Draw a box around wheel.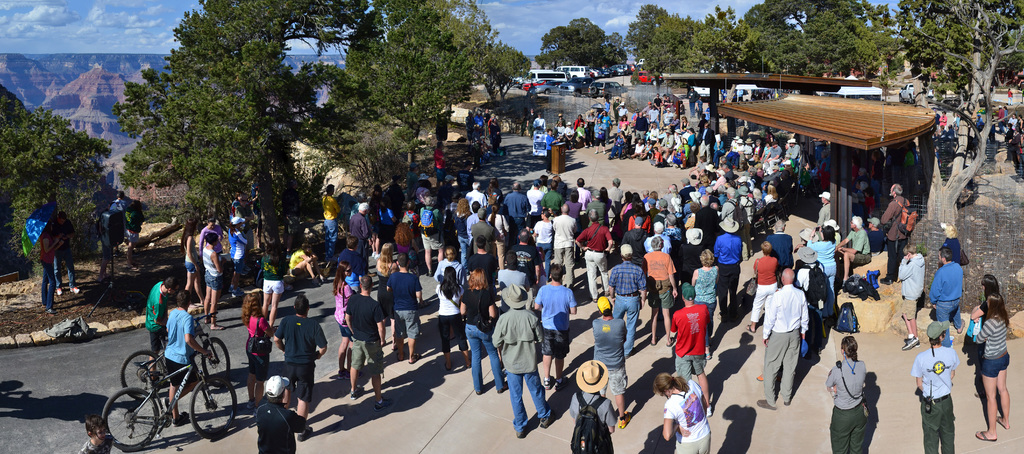
detection(108, 368, 158, 448).
